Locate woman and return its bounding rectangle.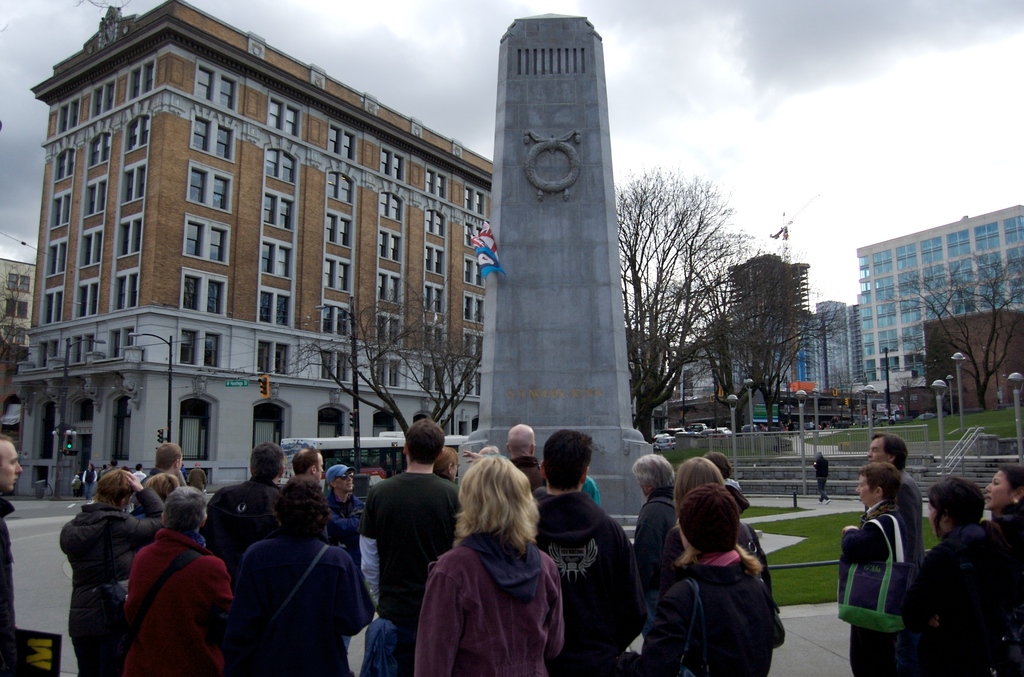
detection(80, 464, 99, 507).
